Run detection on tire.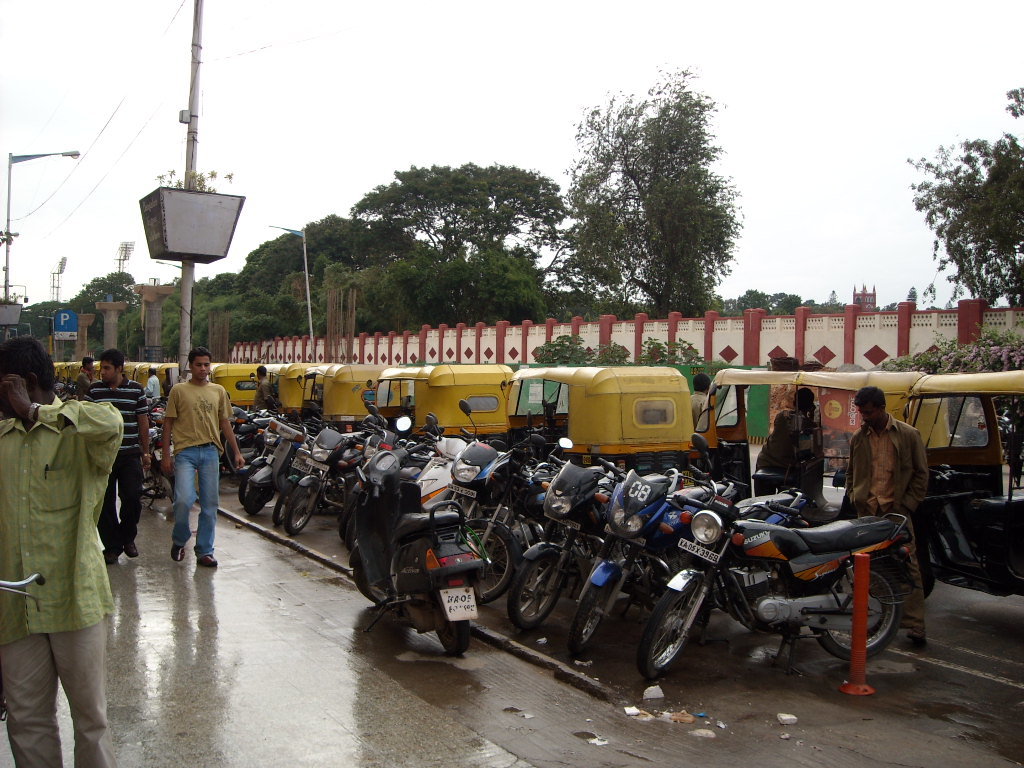
Result: x1=283 y1=483 x2=316 y2=534.
